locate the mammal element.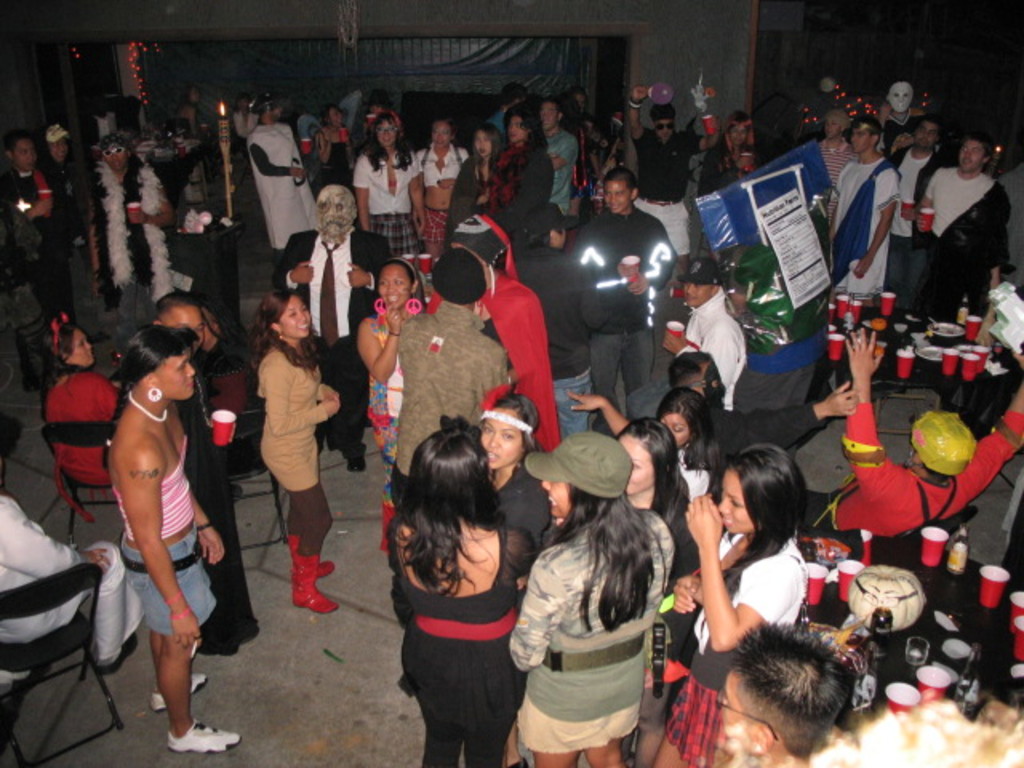
Element bbox: 269, 182, 392, 458.
